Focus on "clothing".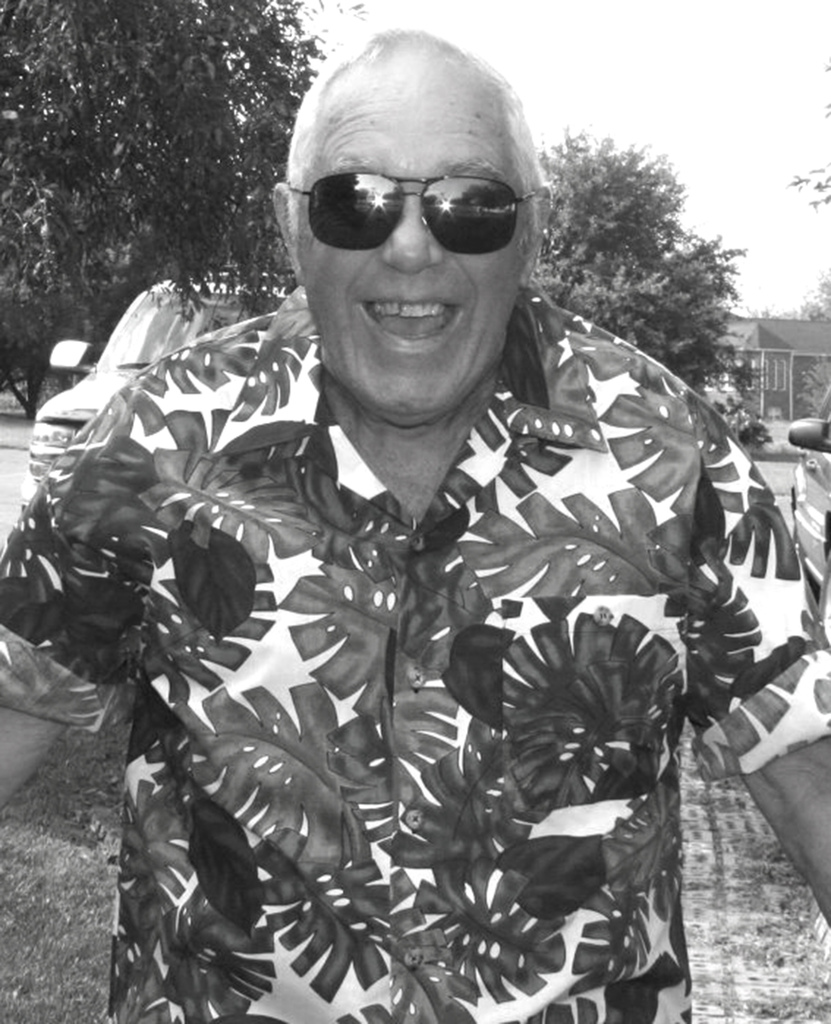
Focused at locate(0, 294, 830, 1023).
